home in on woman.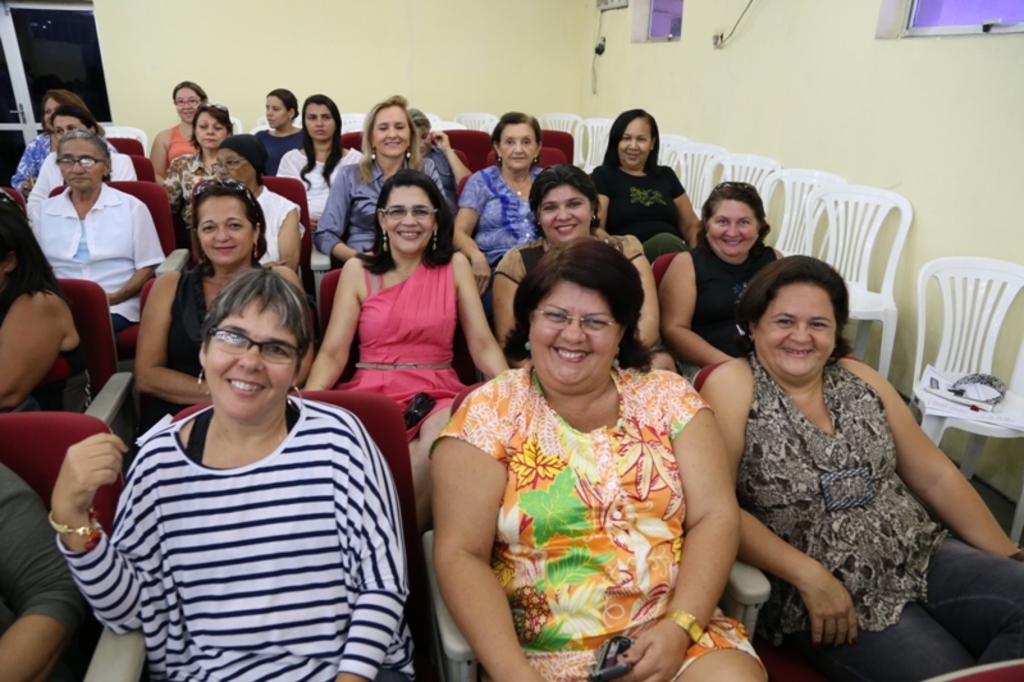
Homed in at bbox(305, 170, 511, 505).
